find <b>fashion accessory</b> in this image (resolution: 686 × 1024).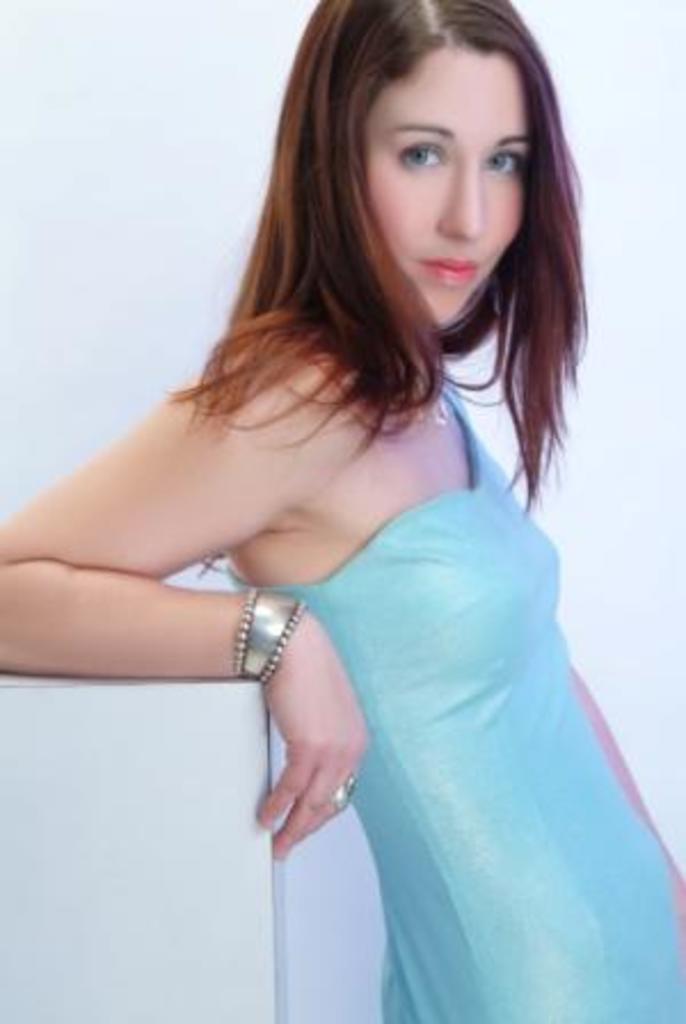
418,400,450,427.
